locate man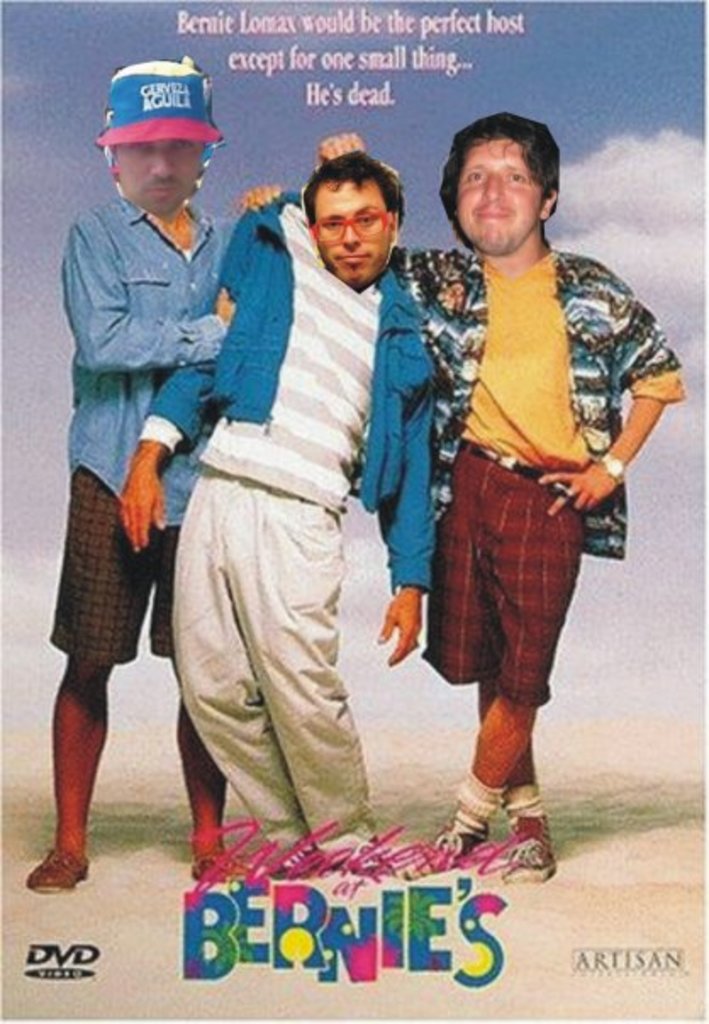
x1=27 y1=58 x2=276 y2=892
